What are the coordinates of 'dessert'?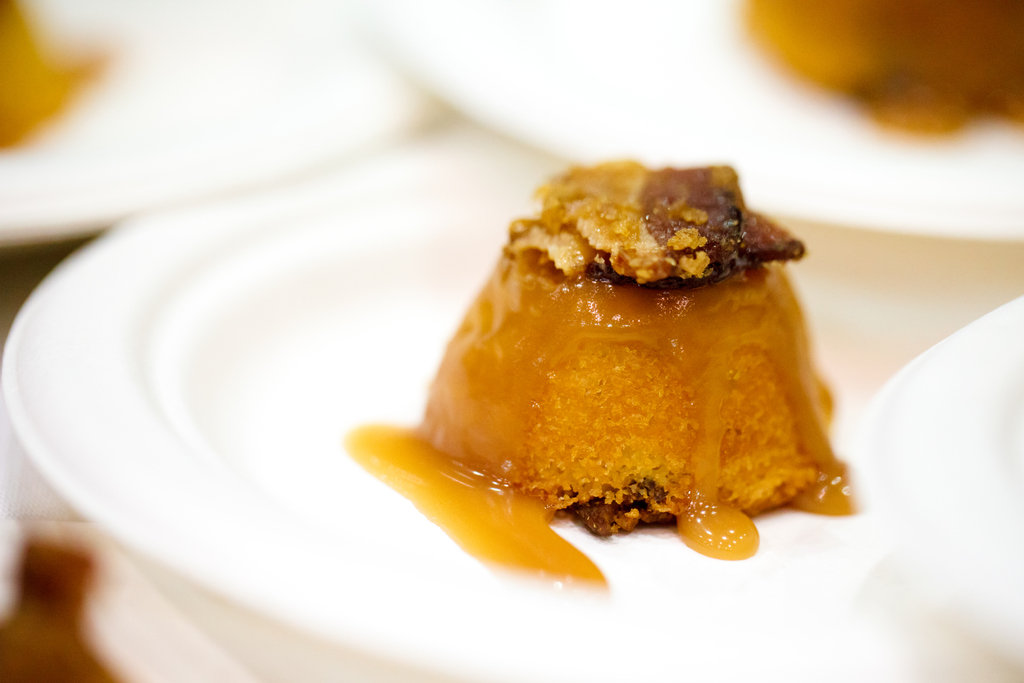
(333,164,883,568).
